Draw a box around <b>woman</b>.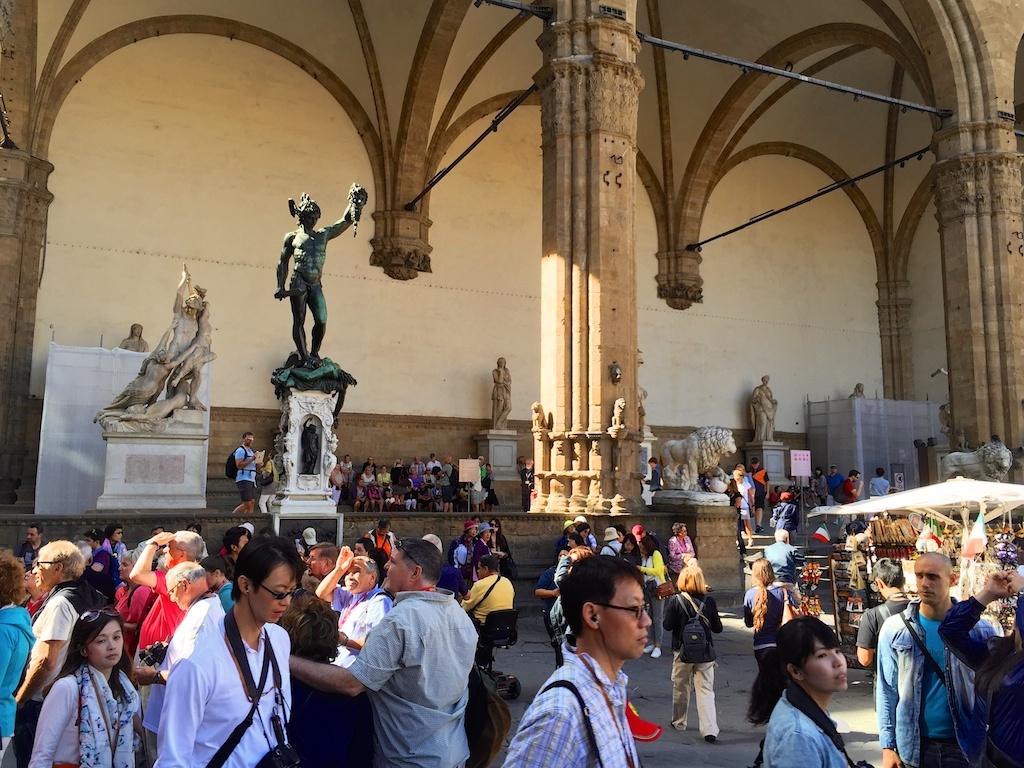
Rect(637, 535, 665, 658).
